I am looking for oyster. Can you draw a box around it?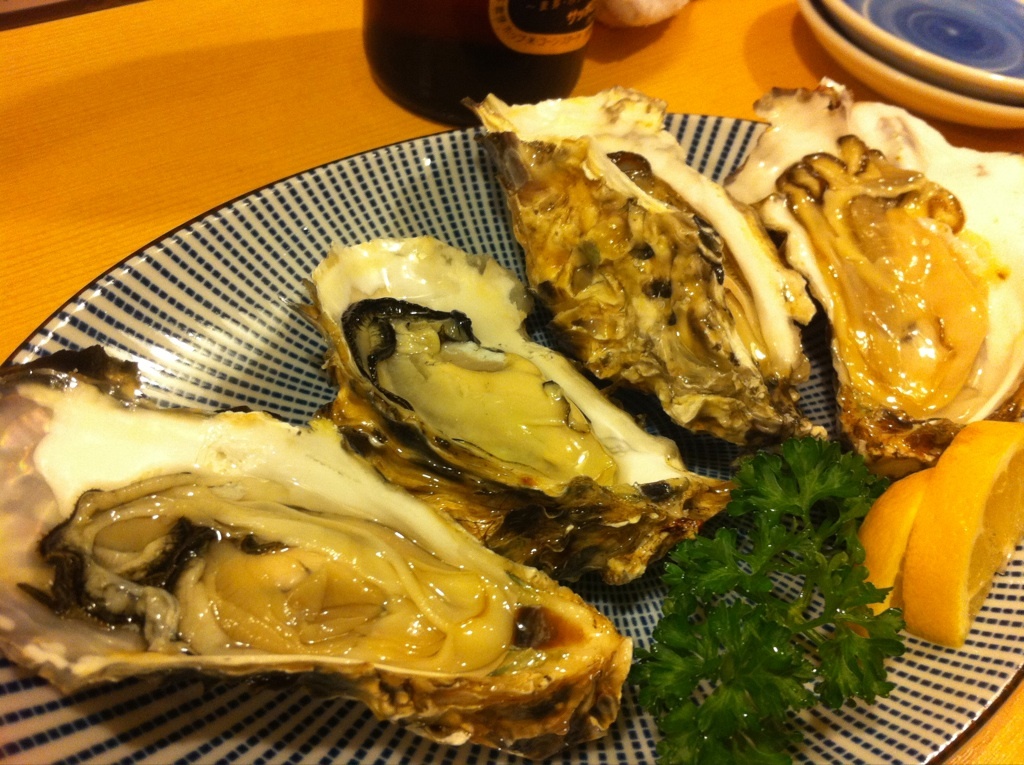
Sure, the bounding box is x1=456 y1=91 x2=839 y2=463.
